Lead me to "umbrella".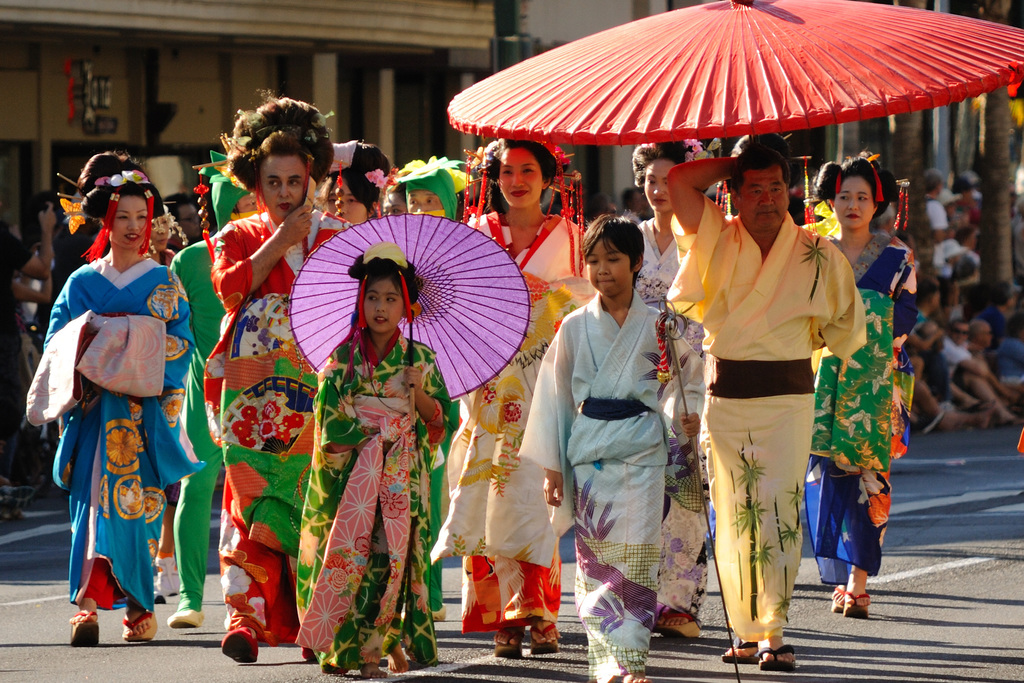
Lead to 270 197 553 407.
